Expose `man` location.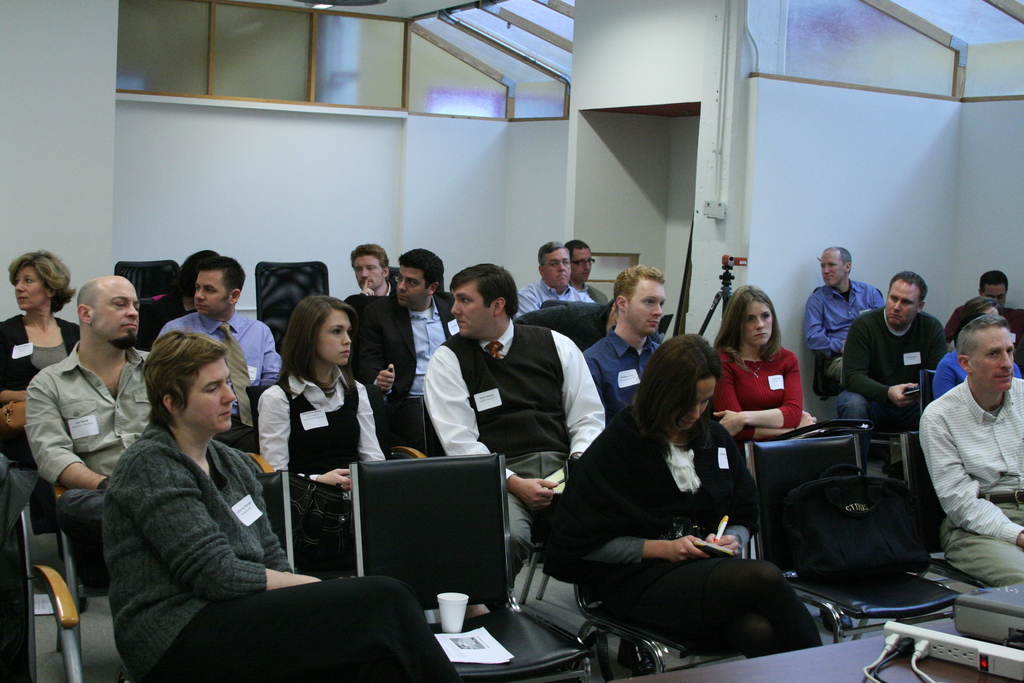
Exposed at 577,261,668,409.
